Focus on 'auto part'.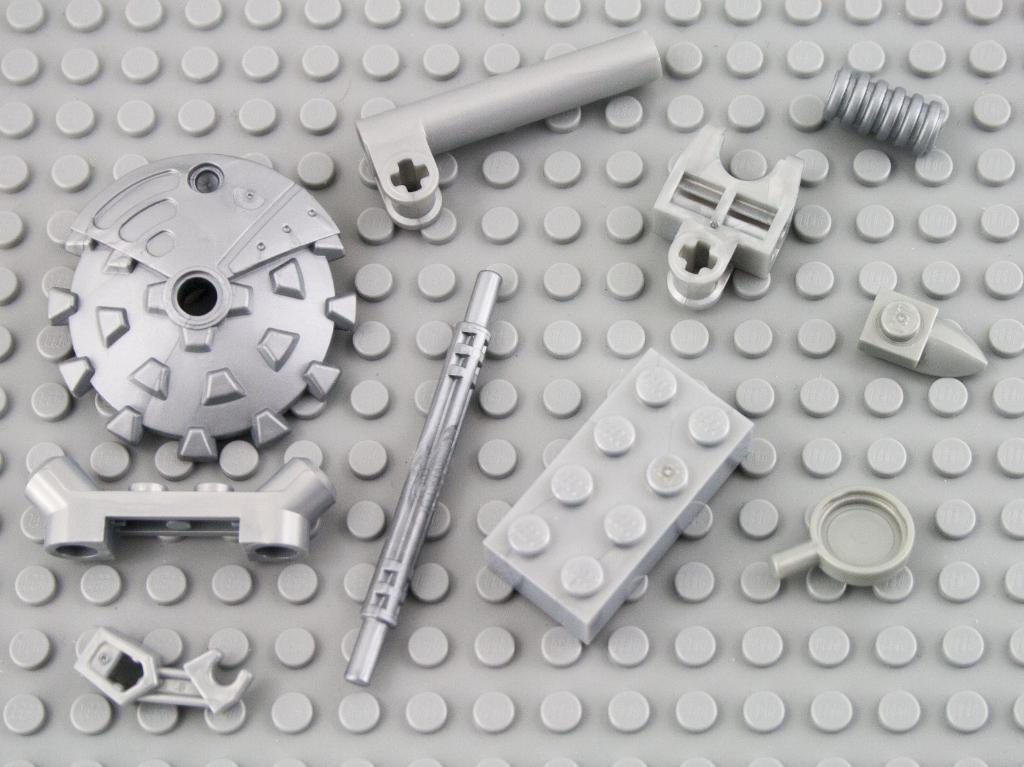
Focused at [644, 122, 804, 310].
